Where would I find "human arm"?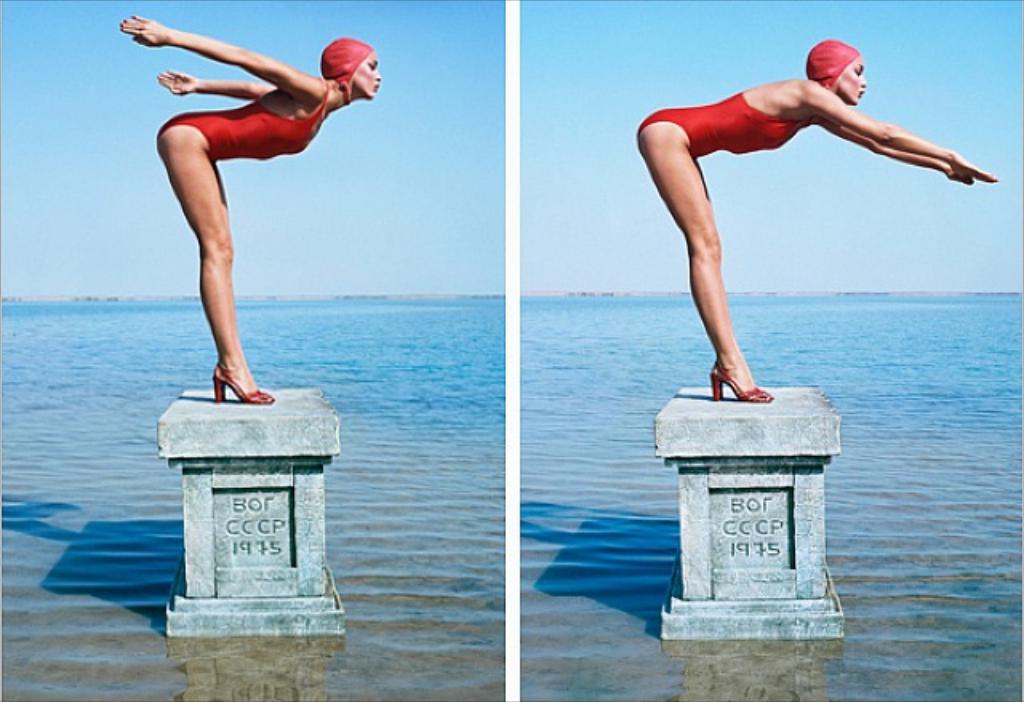
At (left=160, top=66, right=302, bottom=98).
